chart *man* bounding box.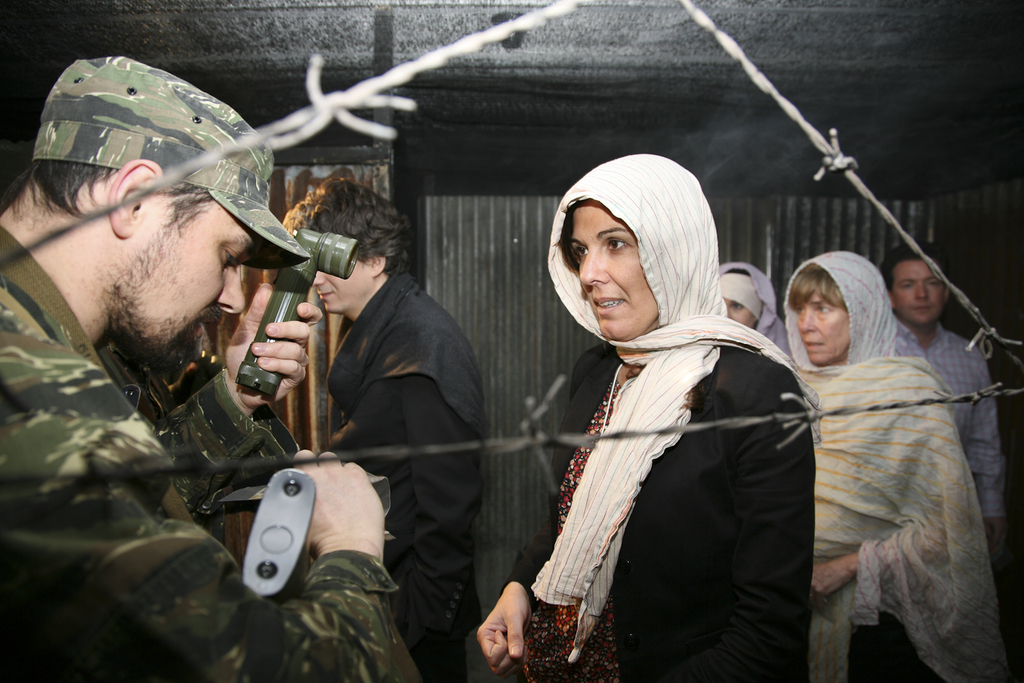
Charted: [271,182,493,682].
